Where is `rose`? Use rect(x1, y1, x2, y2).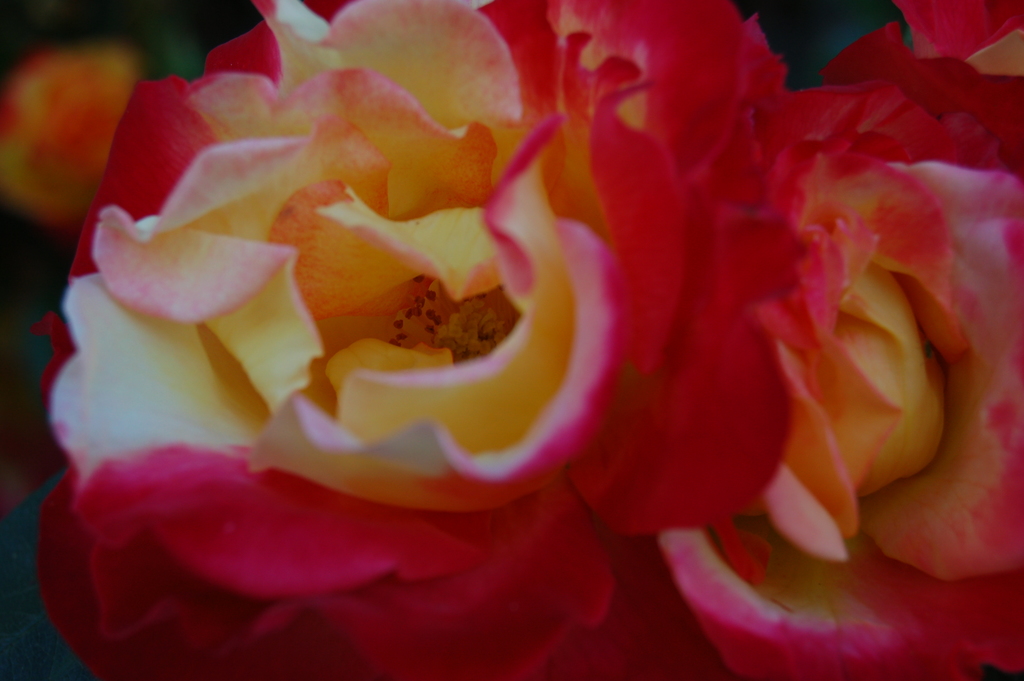
rect(30, 0, 806, 680).
